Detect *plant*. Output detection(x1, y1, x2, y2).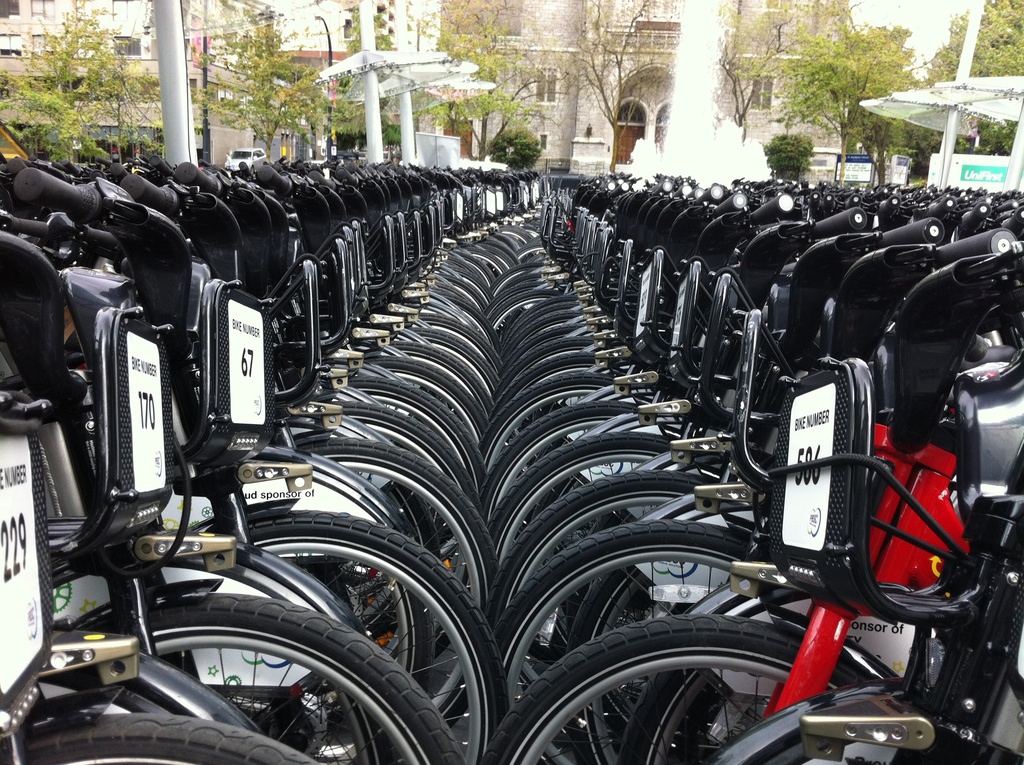
detection(489, 125, 546, 174).
